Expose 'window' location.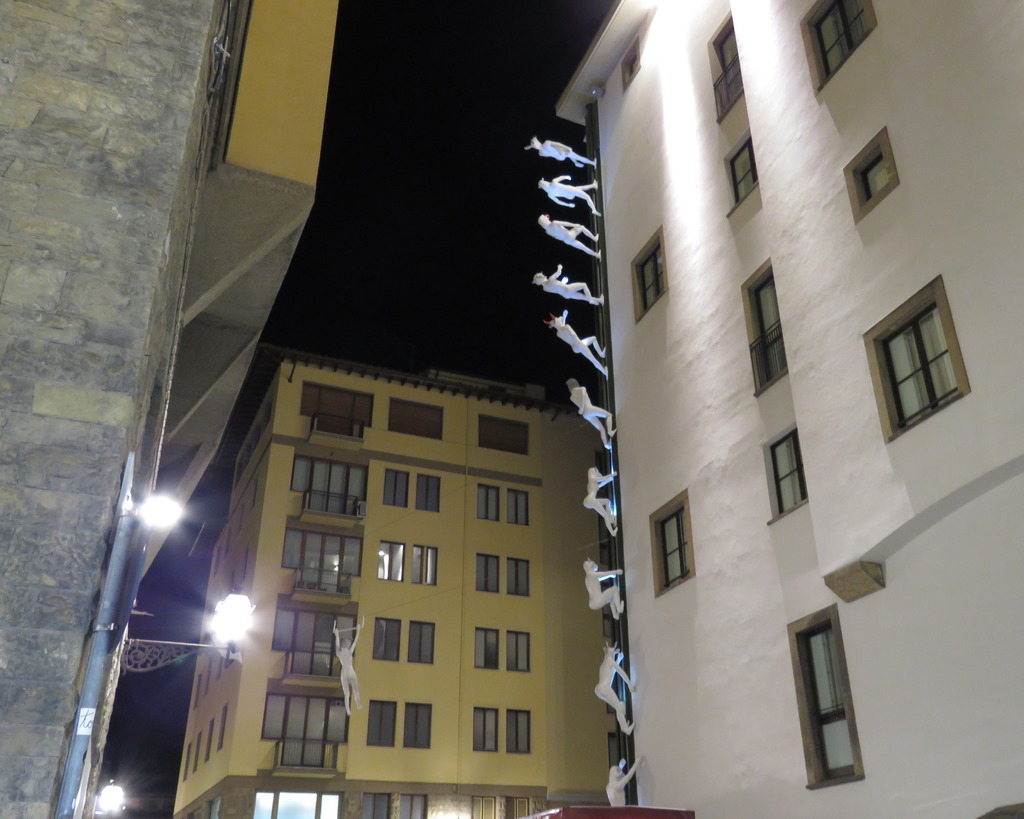
Exposed at rect(472, 703, 499, 754).
